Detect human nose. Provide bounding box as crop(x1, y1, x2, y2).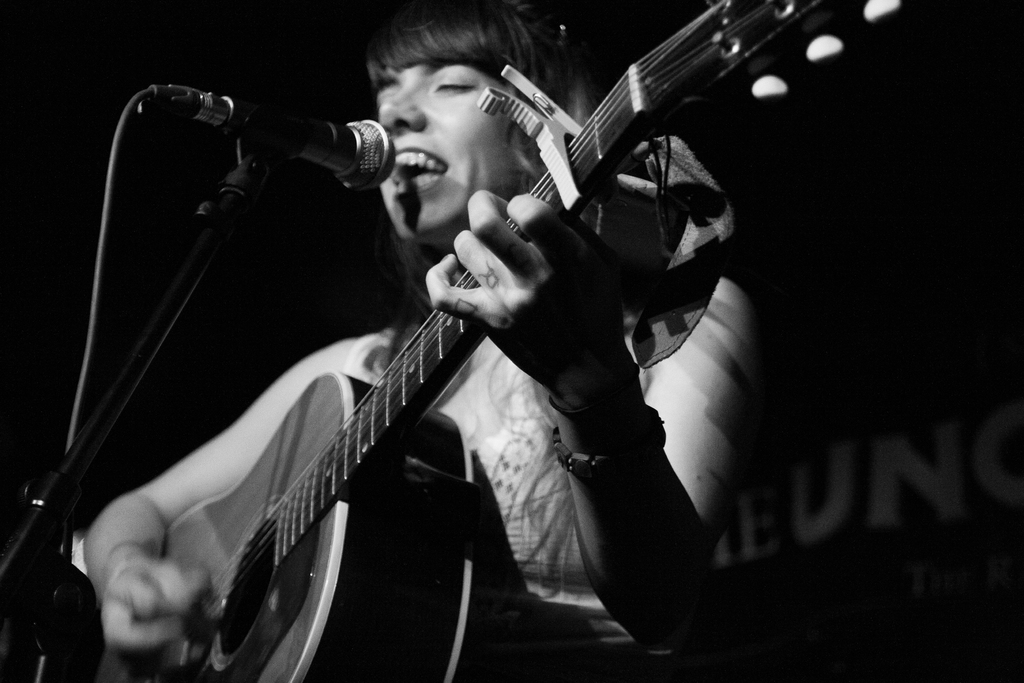
crop(376, 81, 419, 134).
